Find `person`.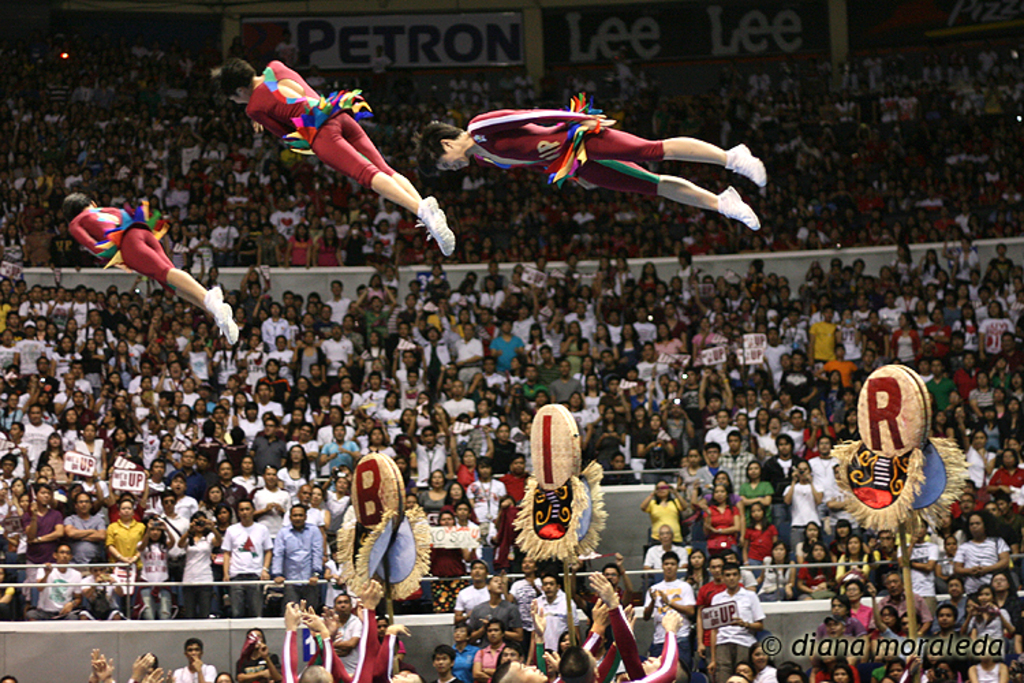
locate(426, 76, 763, 257).
